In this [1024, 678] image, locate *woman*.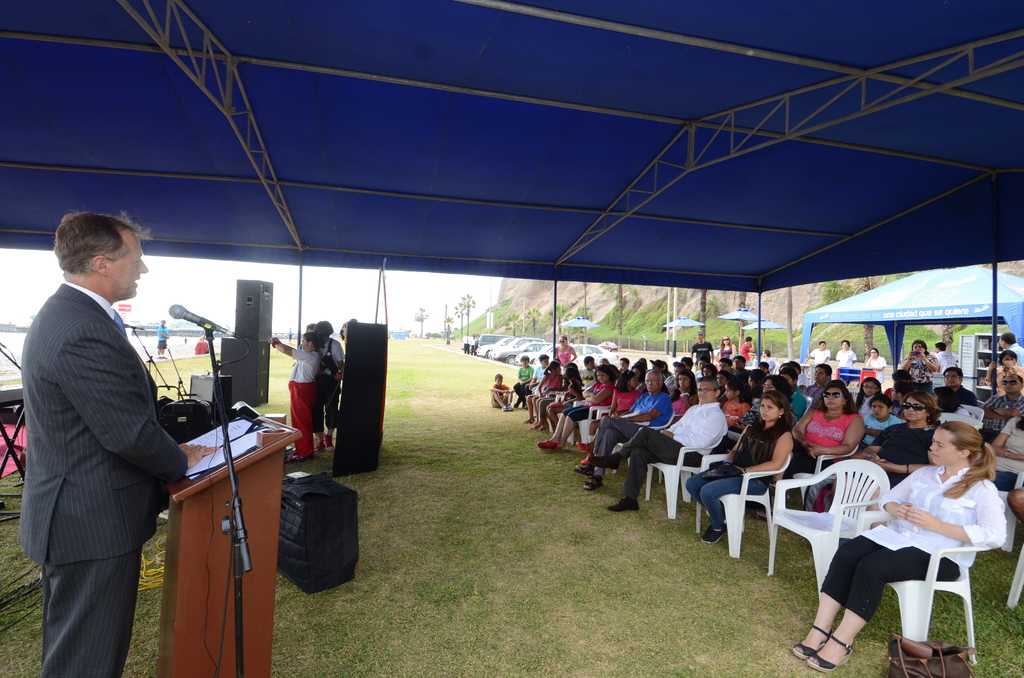
Bounding box: region(833, 389, 939, 530).
